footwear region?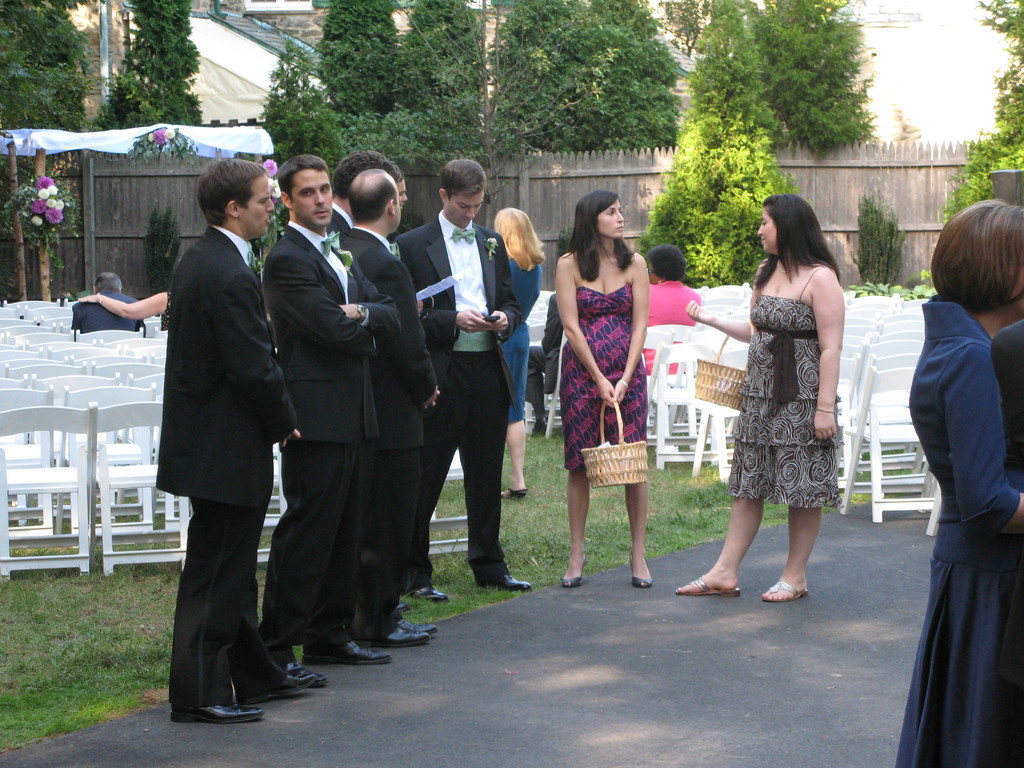
bbox=[304, 639, 392, 665]
